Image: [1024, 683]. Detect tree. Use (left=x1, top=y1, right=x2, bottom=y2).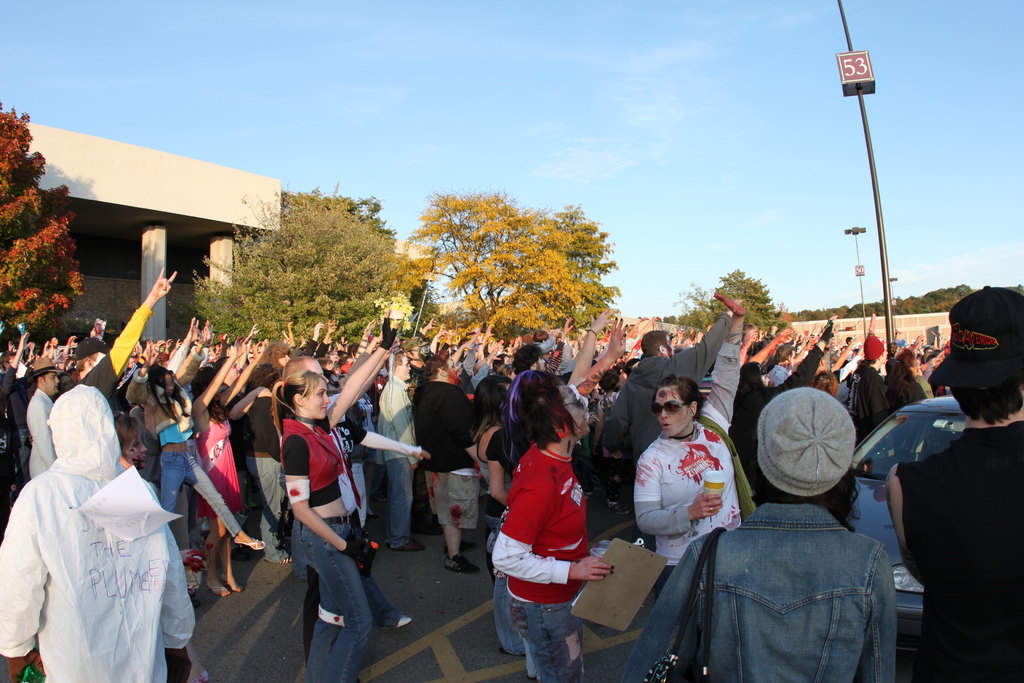
(left=394, top=179, right=581, bottom=338).
